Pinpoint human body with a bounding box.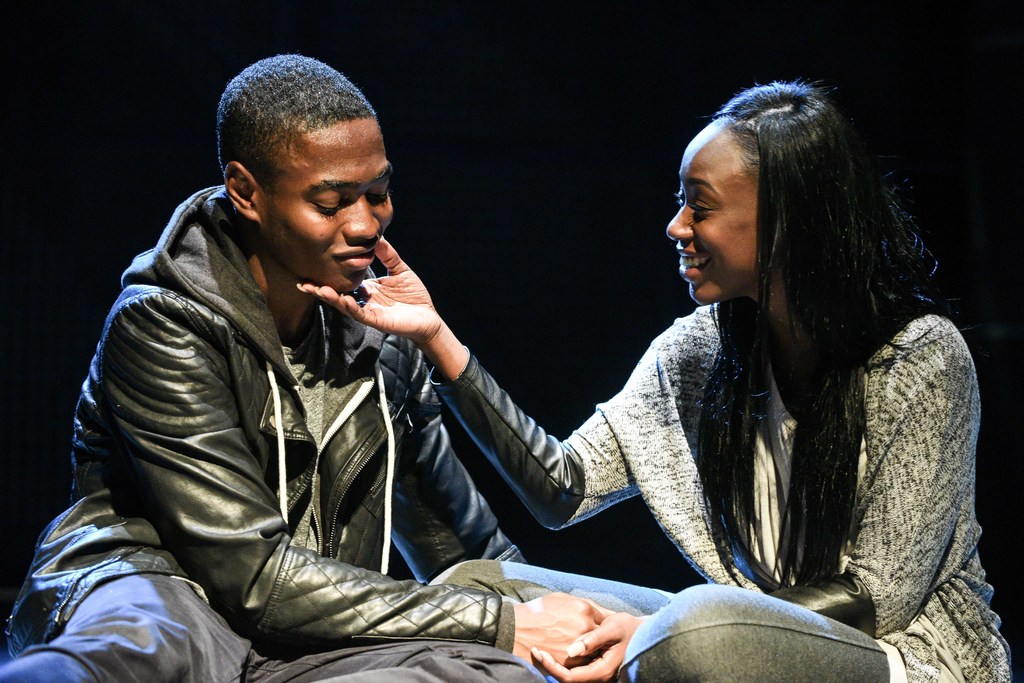
(x1=350, y1=110, x2=964, y2=663).
